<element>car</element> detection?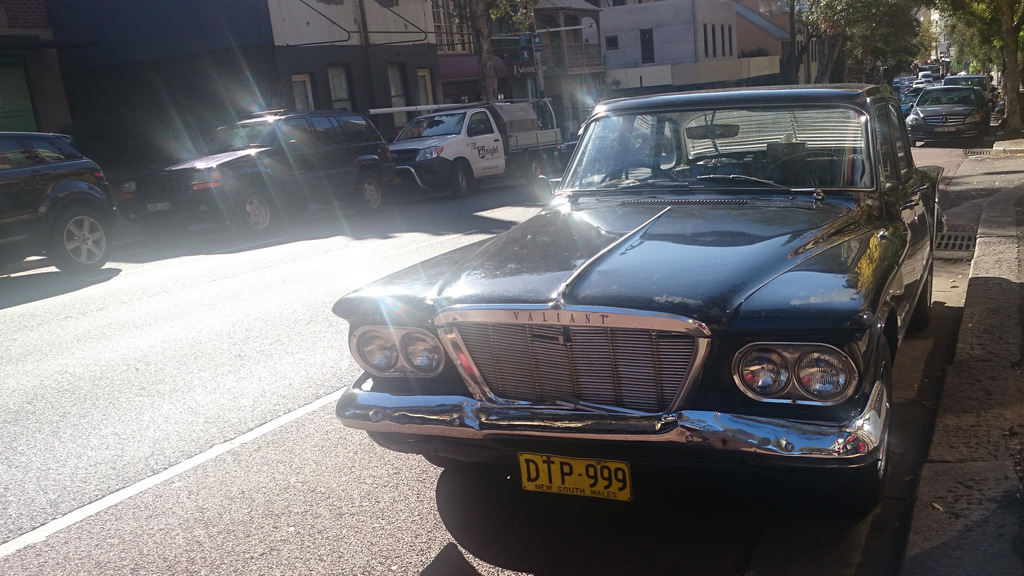
330/87/945/500
